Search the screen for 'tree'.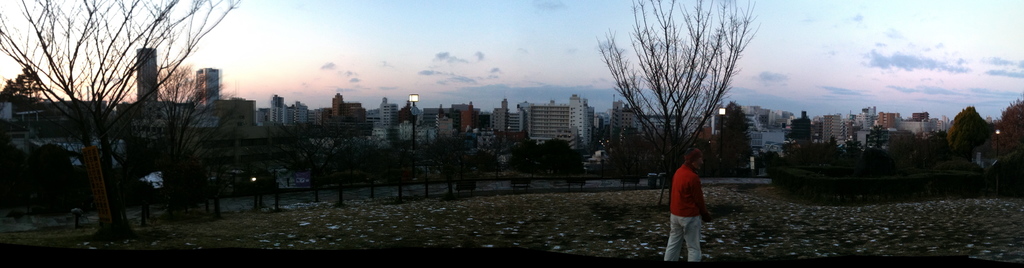
Found at left=521, top=135, right=587, bottom=185.
